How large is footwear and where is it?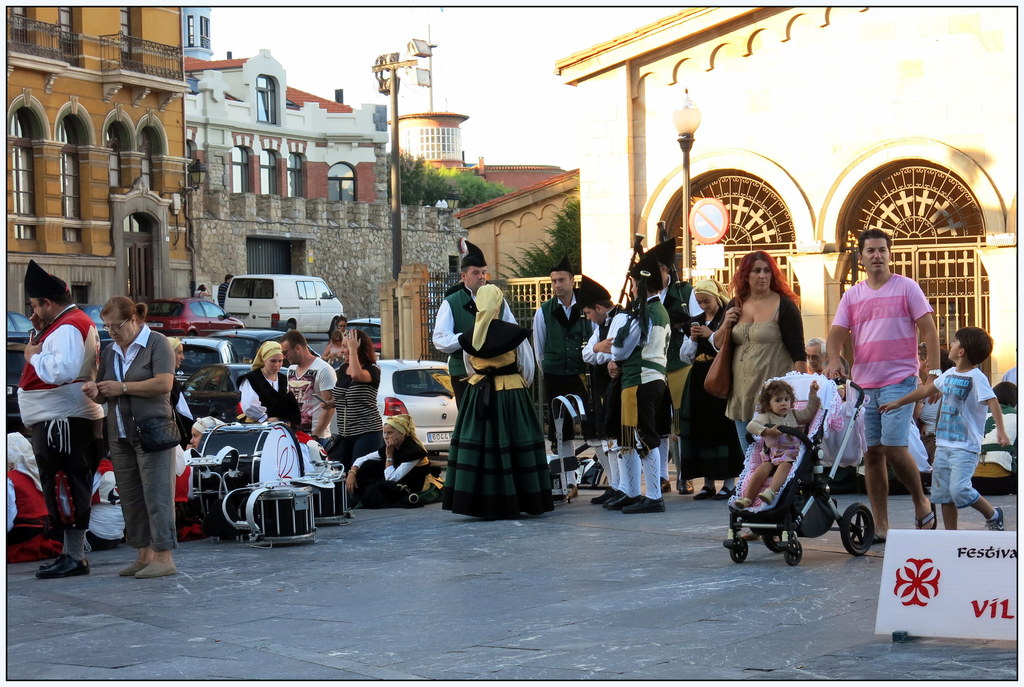
Bounding box: region(739, 531, 762, 544).
